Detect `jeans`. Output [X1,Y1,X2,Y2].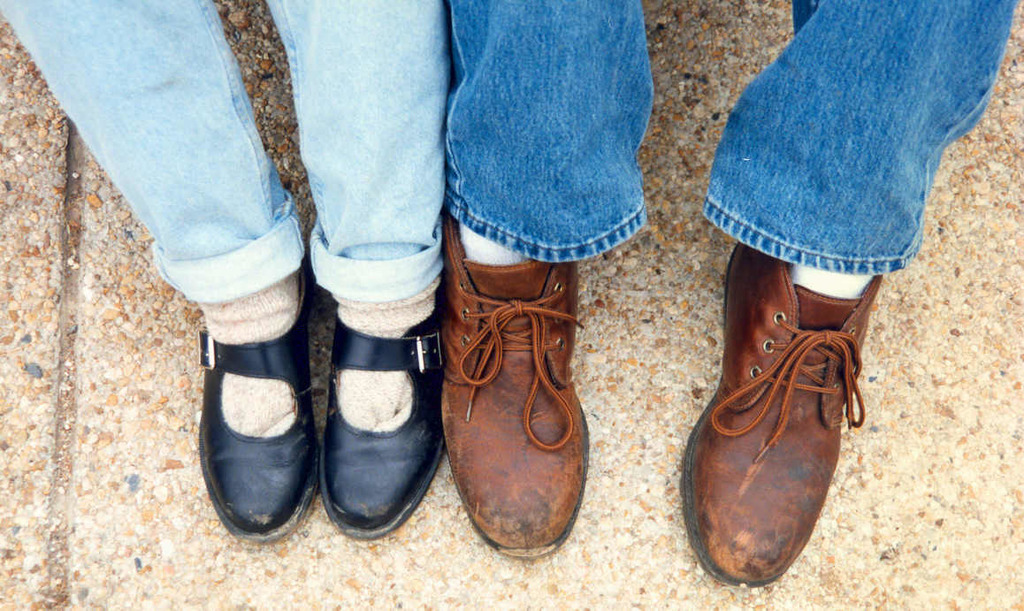
[0,0,448,304].
